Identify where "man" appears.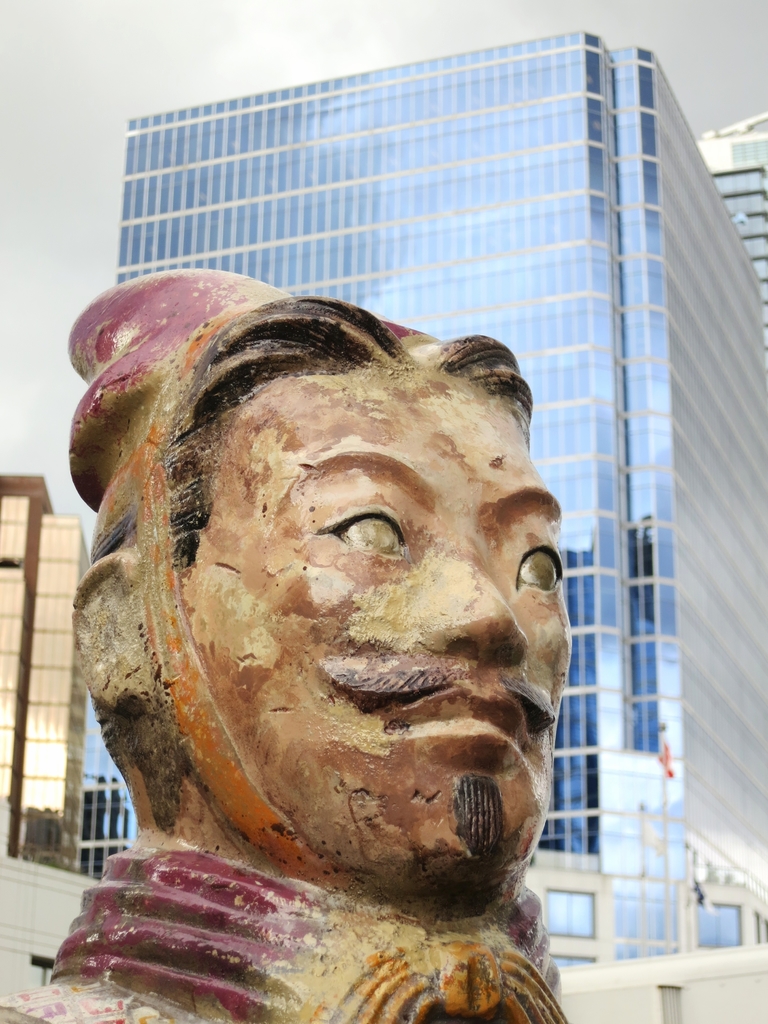
Appears at 35, 269, 585, 1022.
